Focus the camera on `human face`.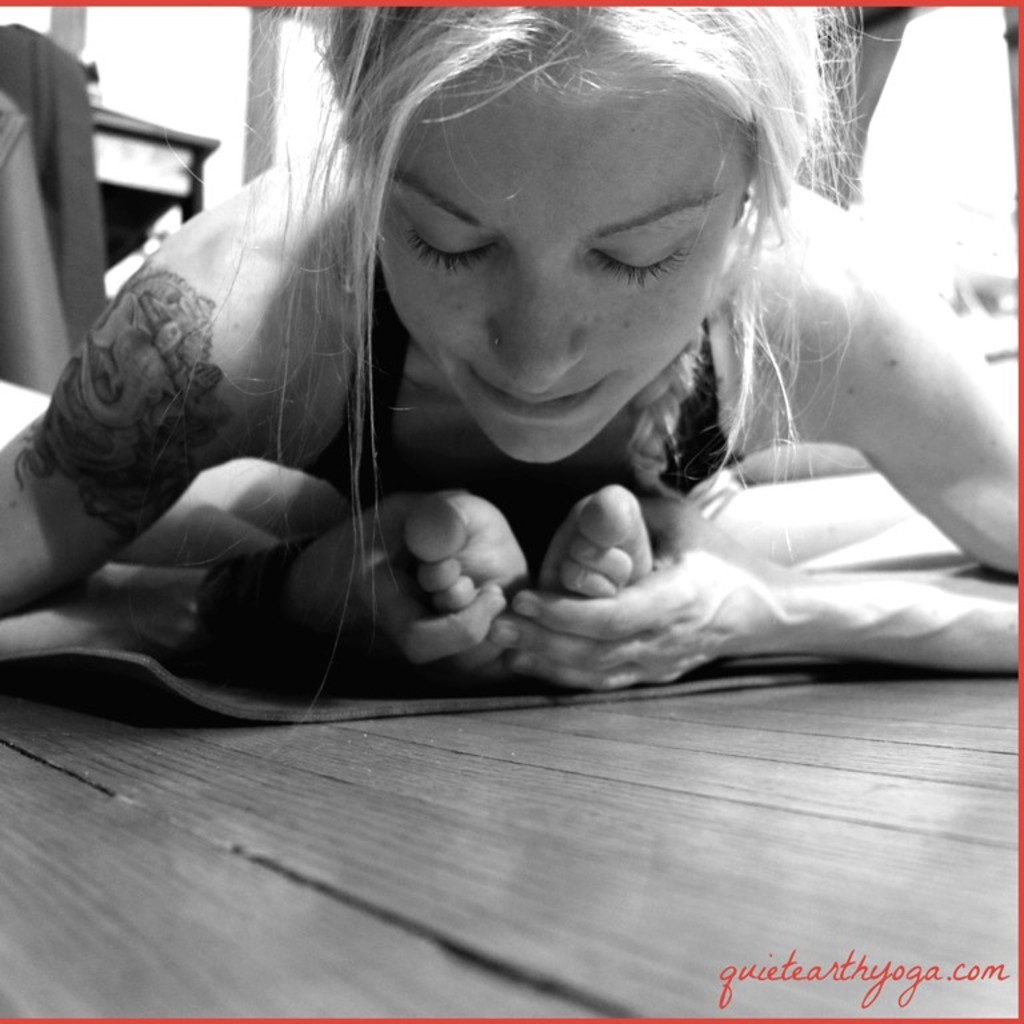
Focus region: crop(377, 48, 751, 472).
